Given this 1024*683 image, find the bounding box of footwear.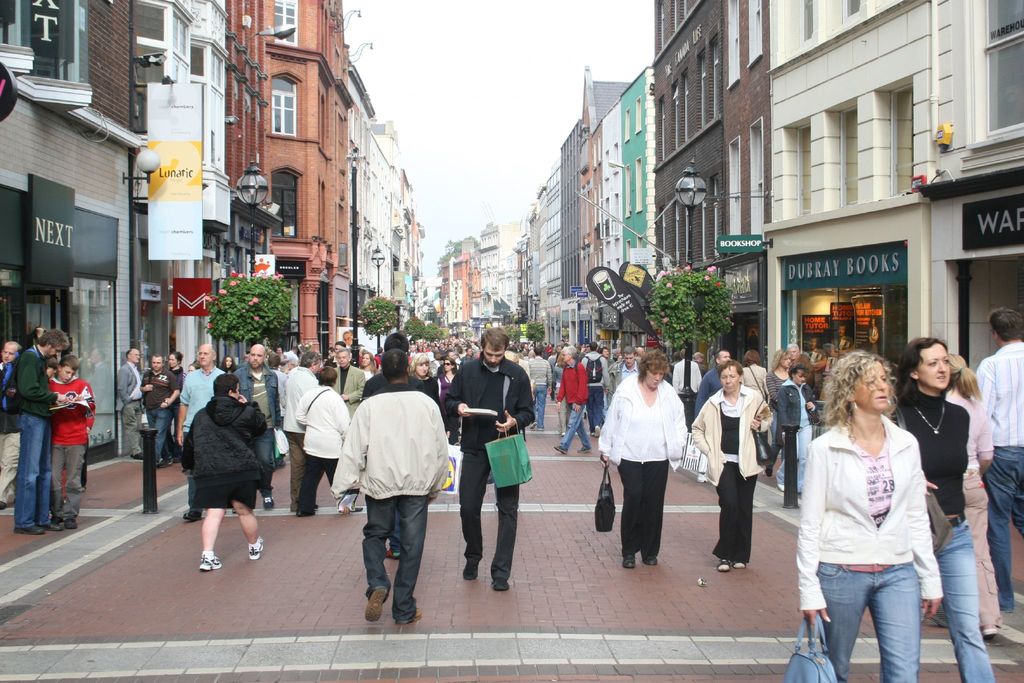
<box>553,444,565,456</box>.
